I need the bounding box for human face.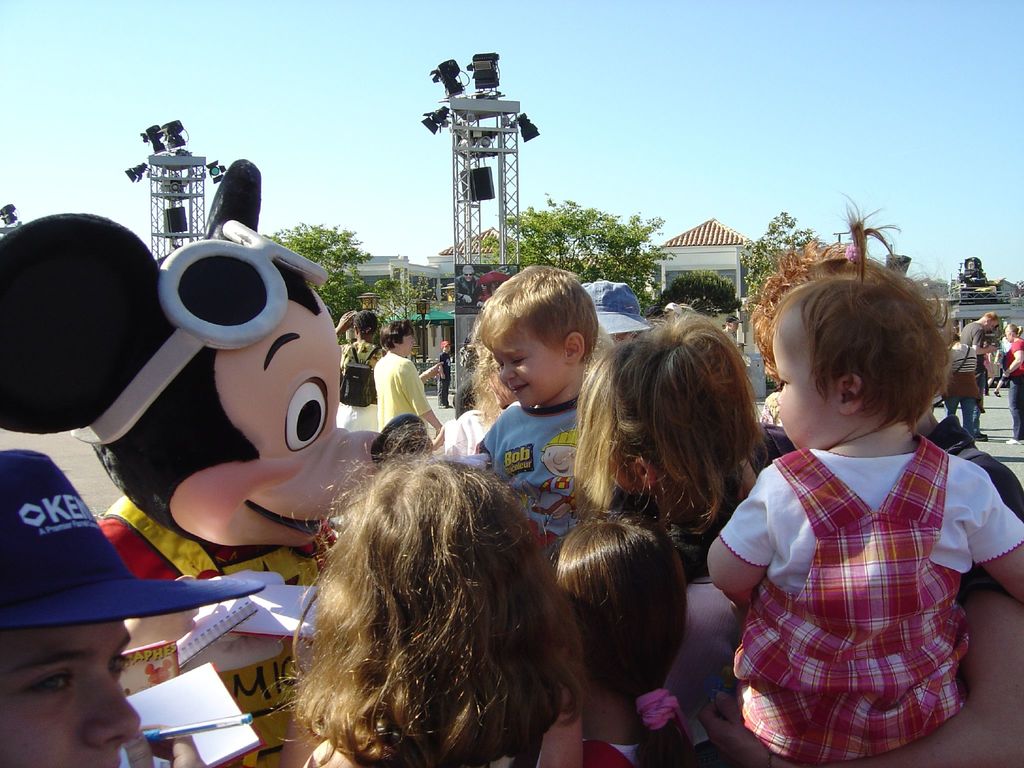
Here it is: (left=0, top=621, right=143, bottom=767).
